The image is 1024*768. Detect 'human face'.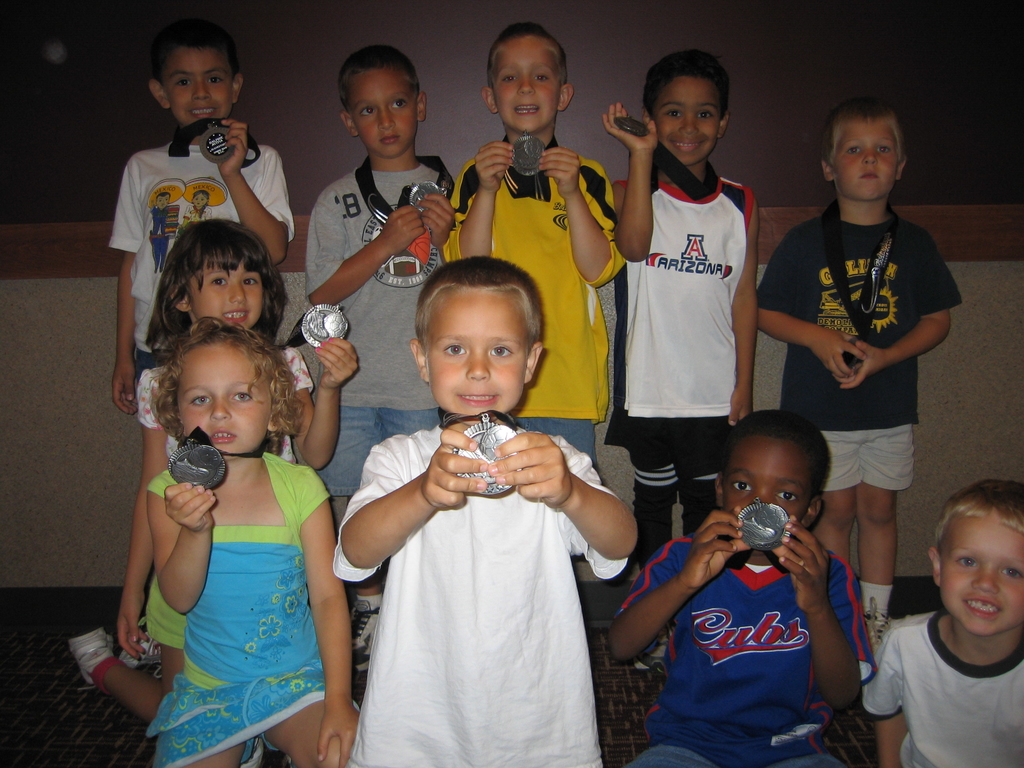
Detection: BBox(189, 260, 264, 326).
